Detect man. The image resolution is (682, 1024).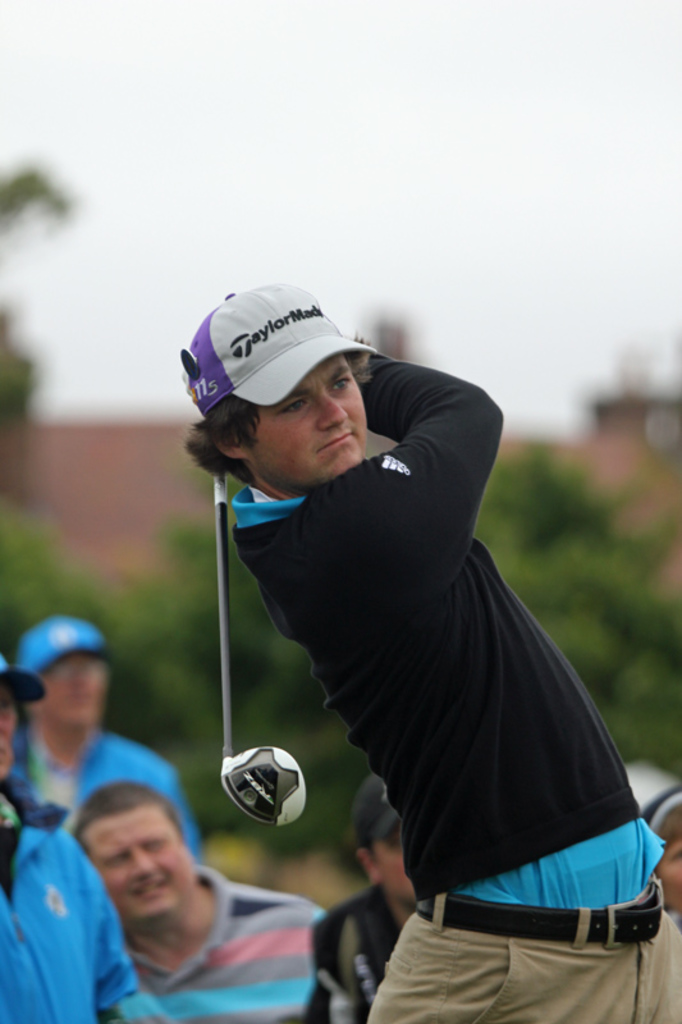
<box>0,750,290,1009</box>.
